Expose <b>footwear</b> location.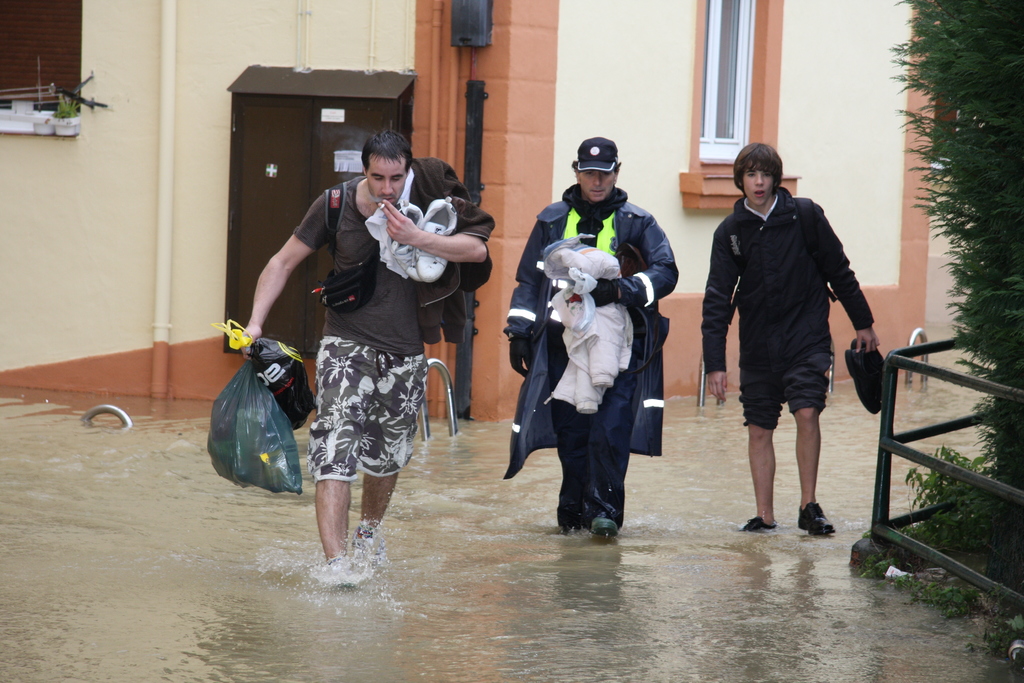
Exposed at pyautogui.locateOnScreen(797, 502, 835, 538).
